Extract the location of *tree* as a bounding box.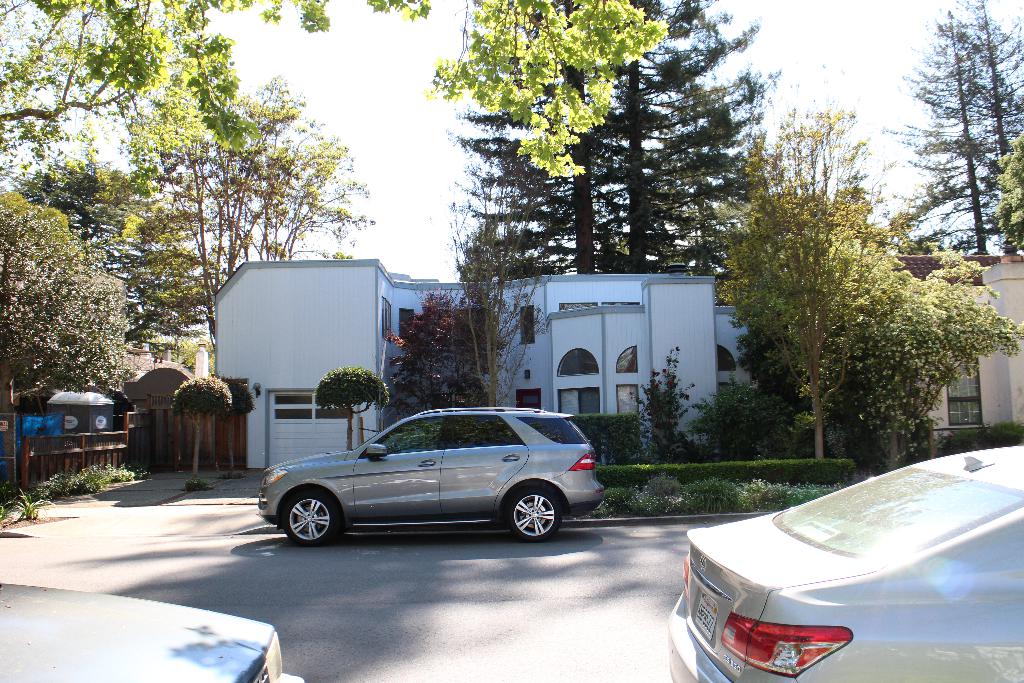
{"x1": 0, "y1": 152, "x2": 191, "y2": 356}.
